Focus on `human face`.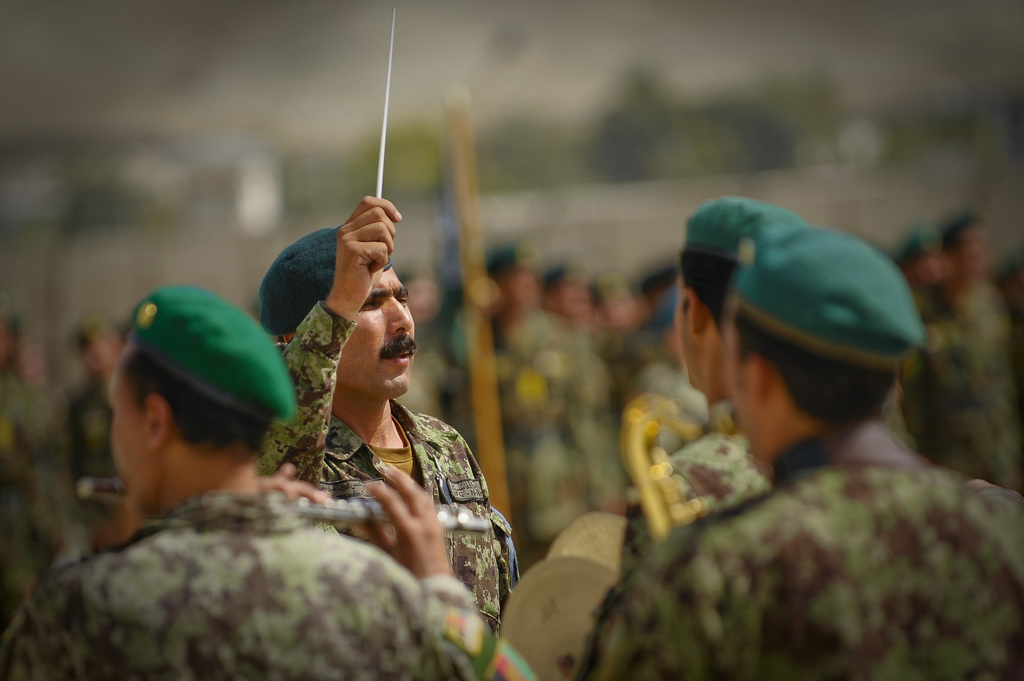
Focused at [717,308,757,467].
